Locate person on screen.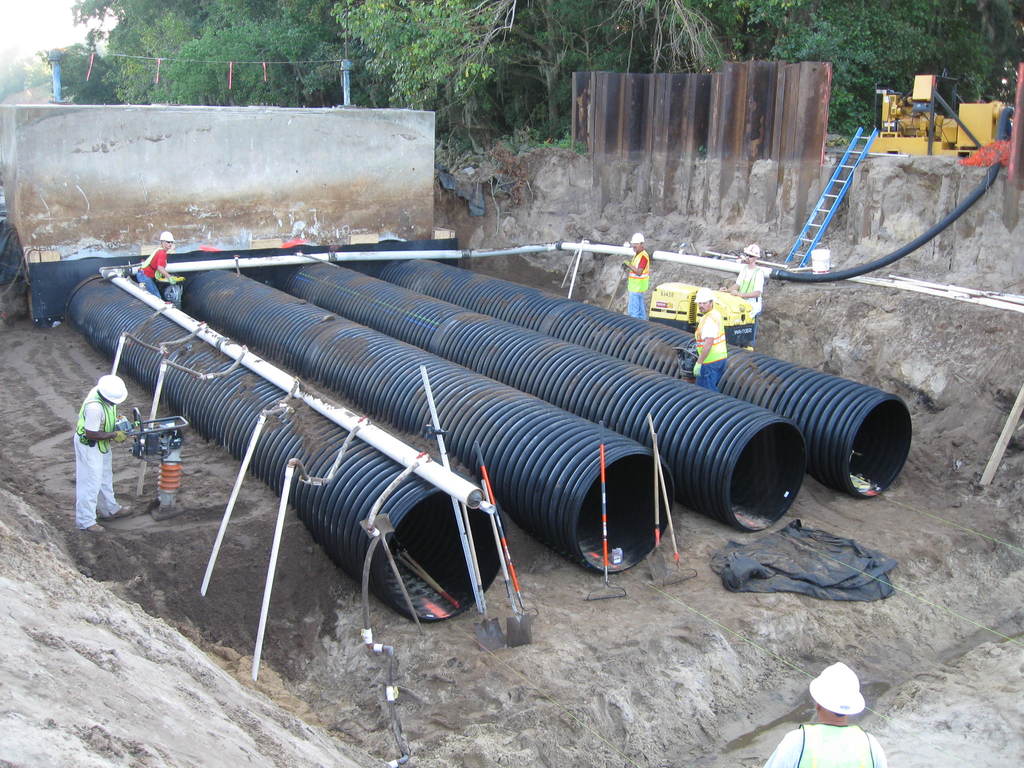
On screen at 136, 230, 174, 297.
